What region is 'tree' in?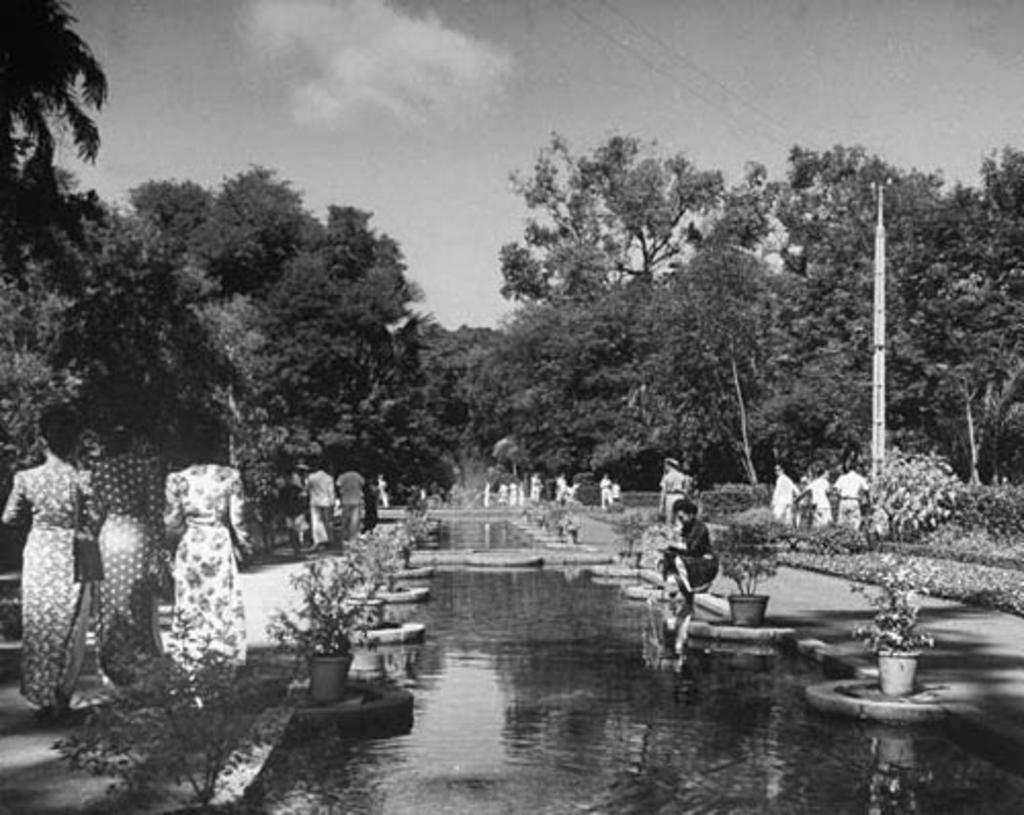
x1=0, y1=0, x2=111, y2=471.
